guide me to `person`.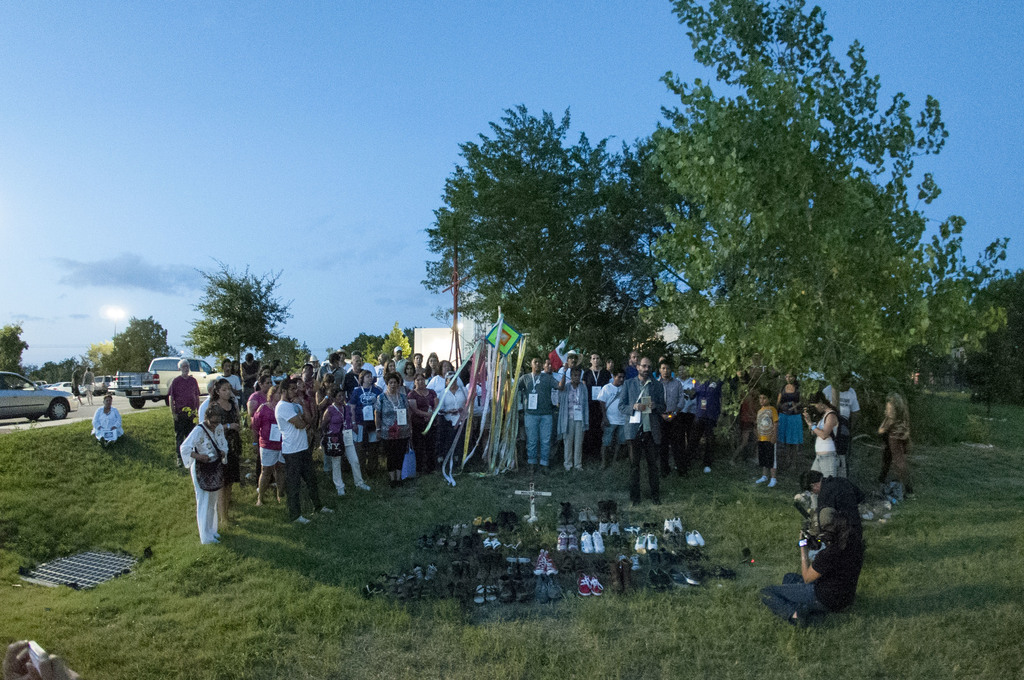
Guidance: bbox(800, 392, 846, 483).
